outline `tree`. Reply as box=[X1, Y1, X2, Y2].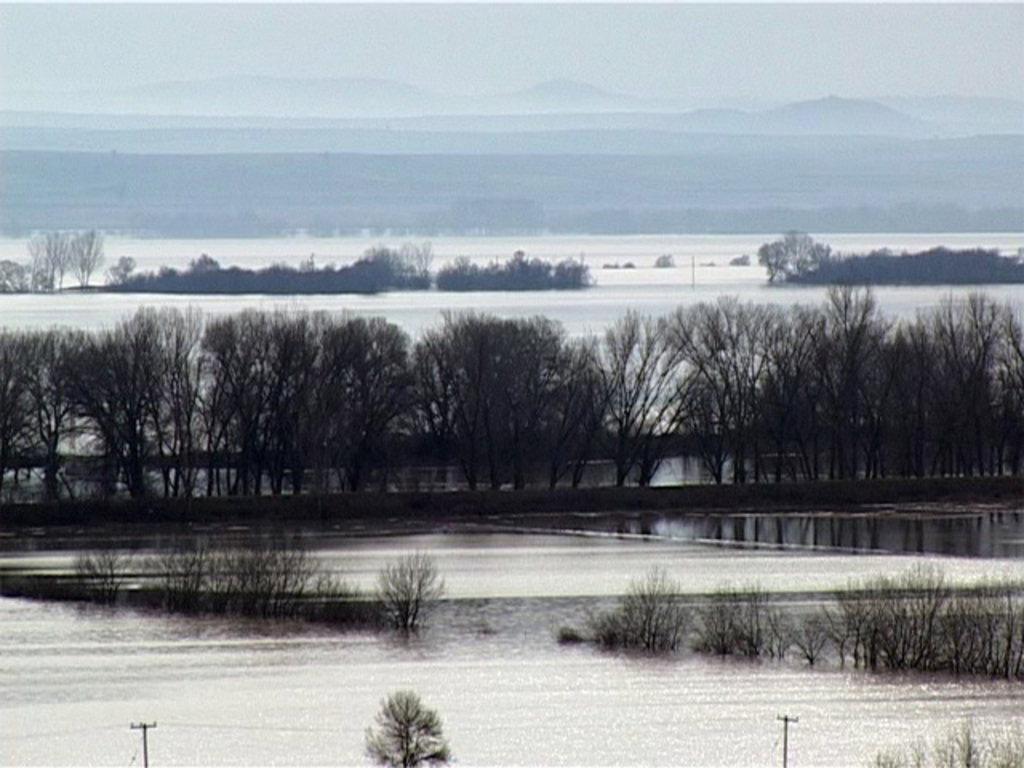
box=[66, 230, 107, 282].
